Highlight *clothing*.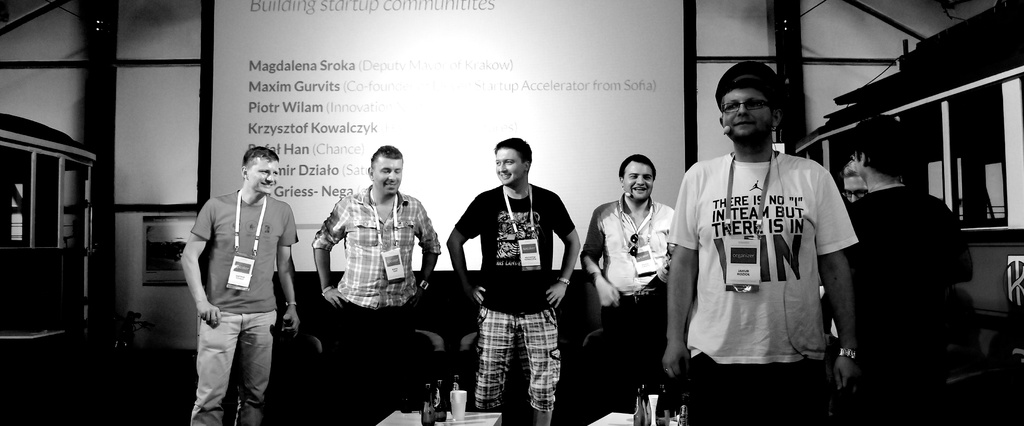
Highlighted region: <box>192,192,297,425</box>.
